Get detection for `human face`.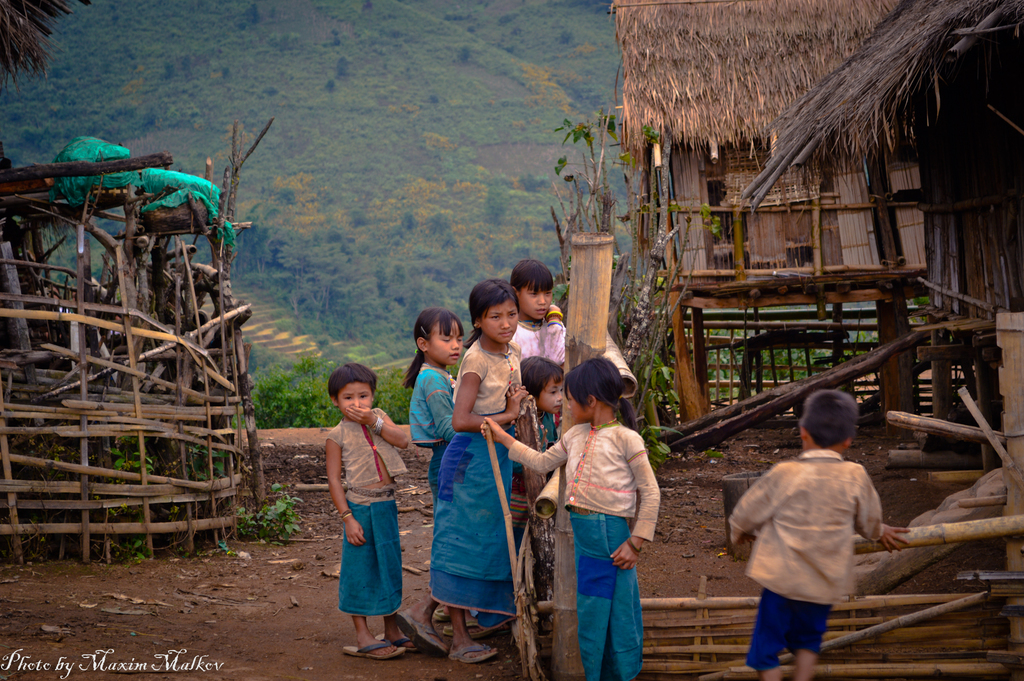
Detection: left=521, top=289, right=553, bottom=321.
